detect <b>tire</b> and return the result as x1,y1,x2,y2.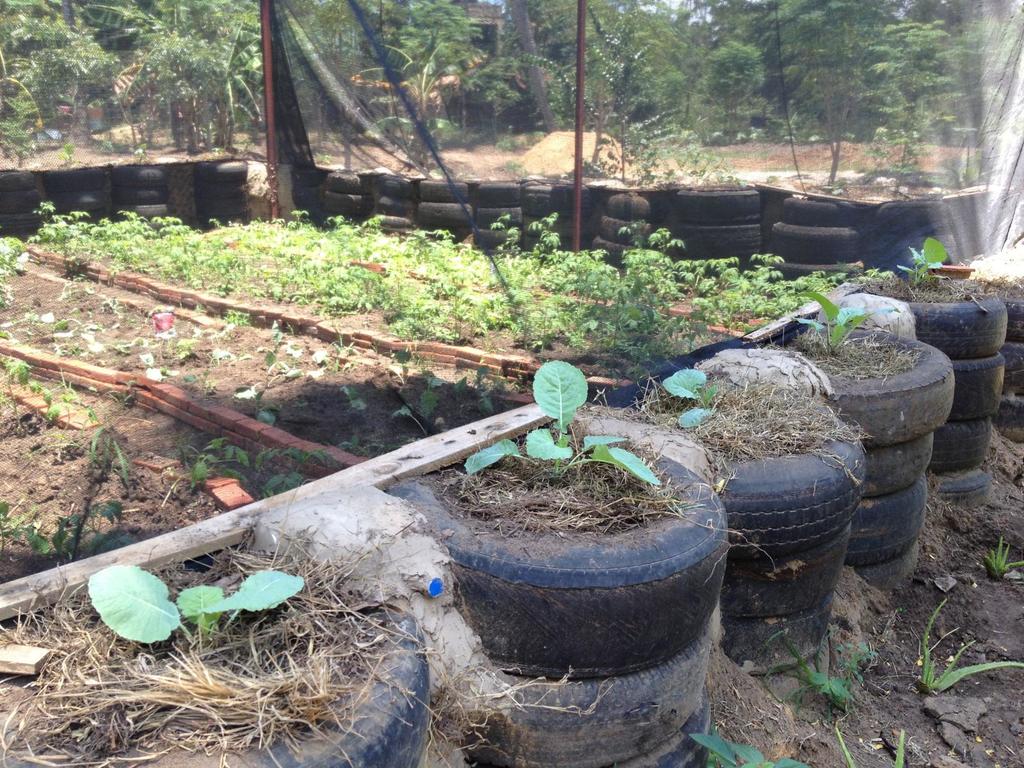
0,598,433,767.
